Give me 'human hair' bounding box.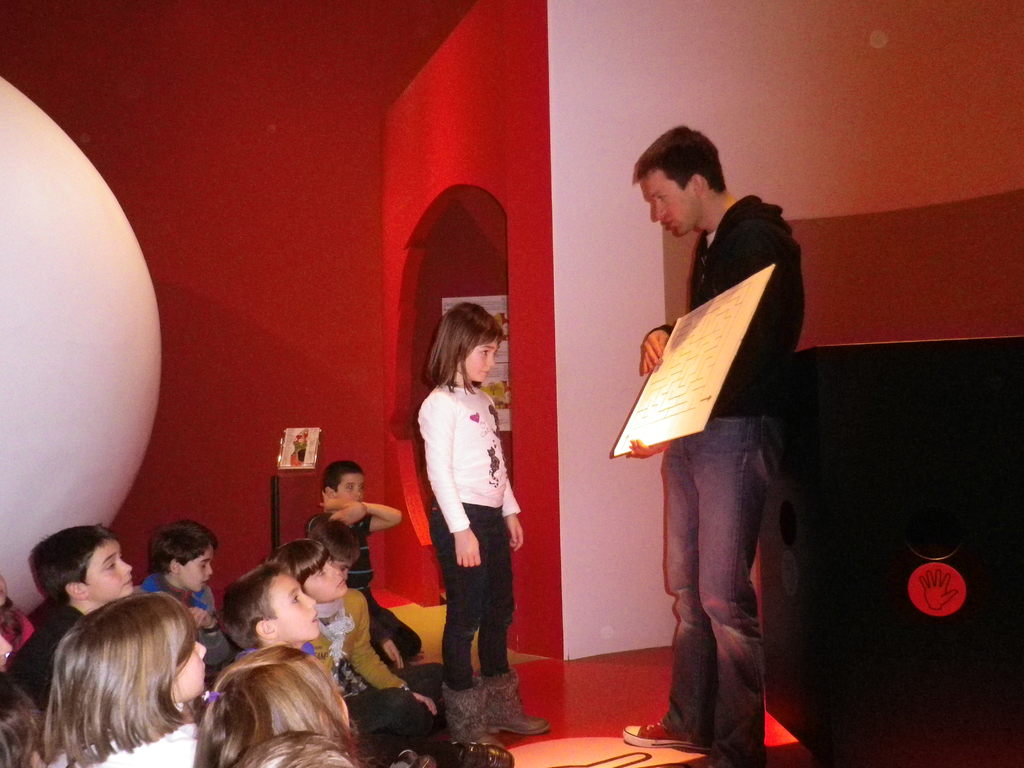
{"left": 195, "top": 648, "right": 358, "bottom": 767}.
